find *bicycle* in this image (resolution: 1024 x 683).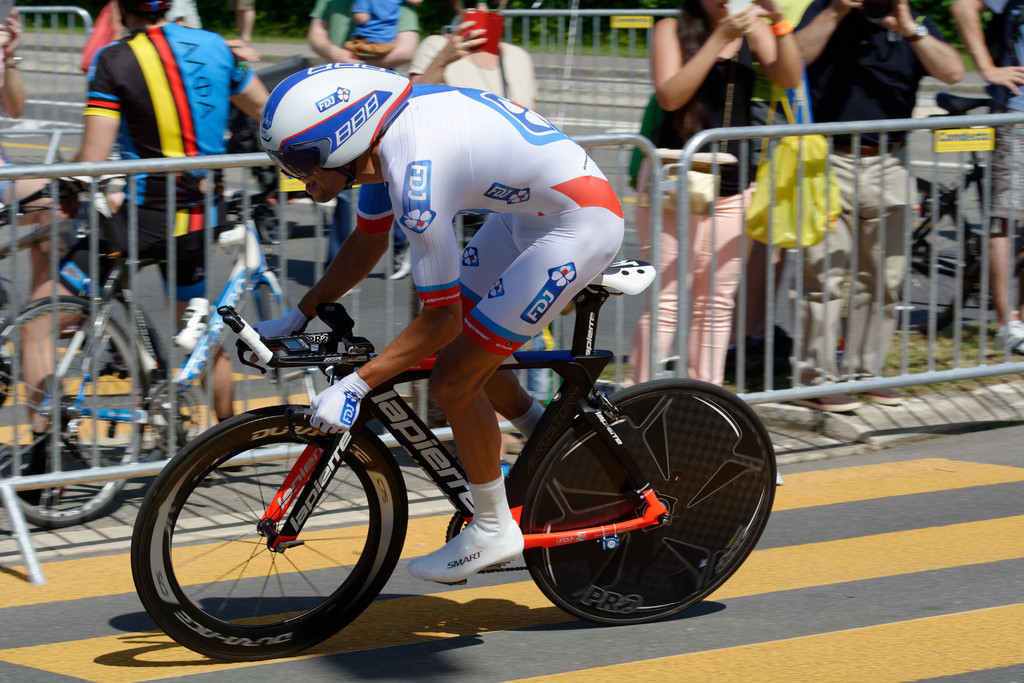
(left=0, top=165, right=383, bottom=527).
